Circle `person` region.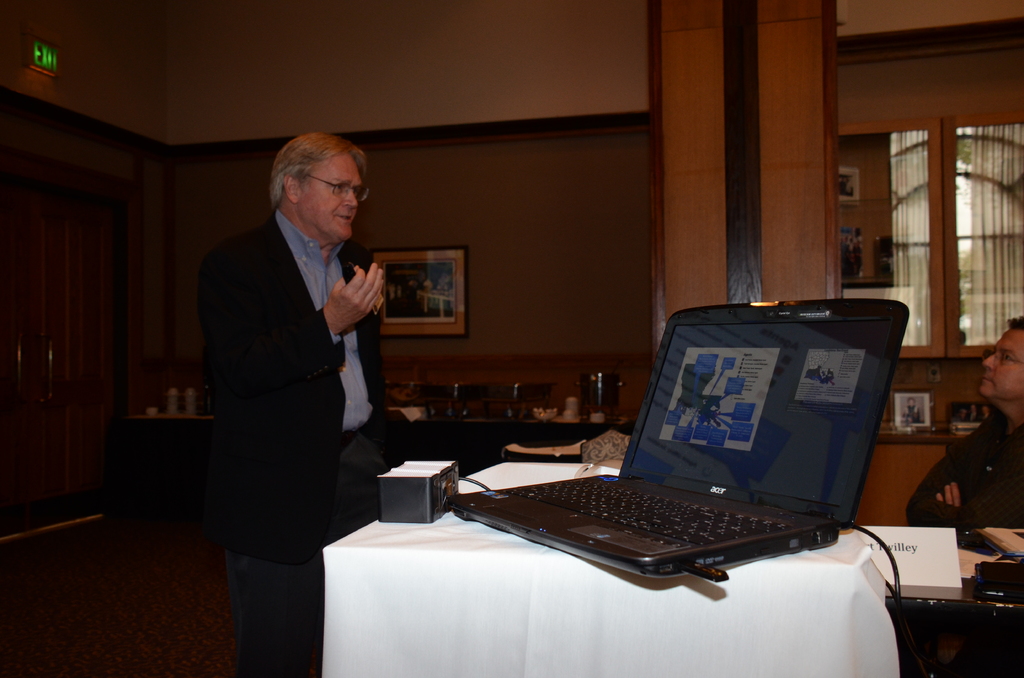
Region: (197, 132, 398, 677).
